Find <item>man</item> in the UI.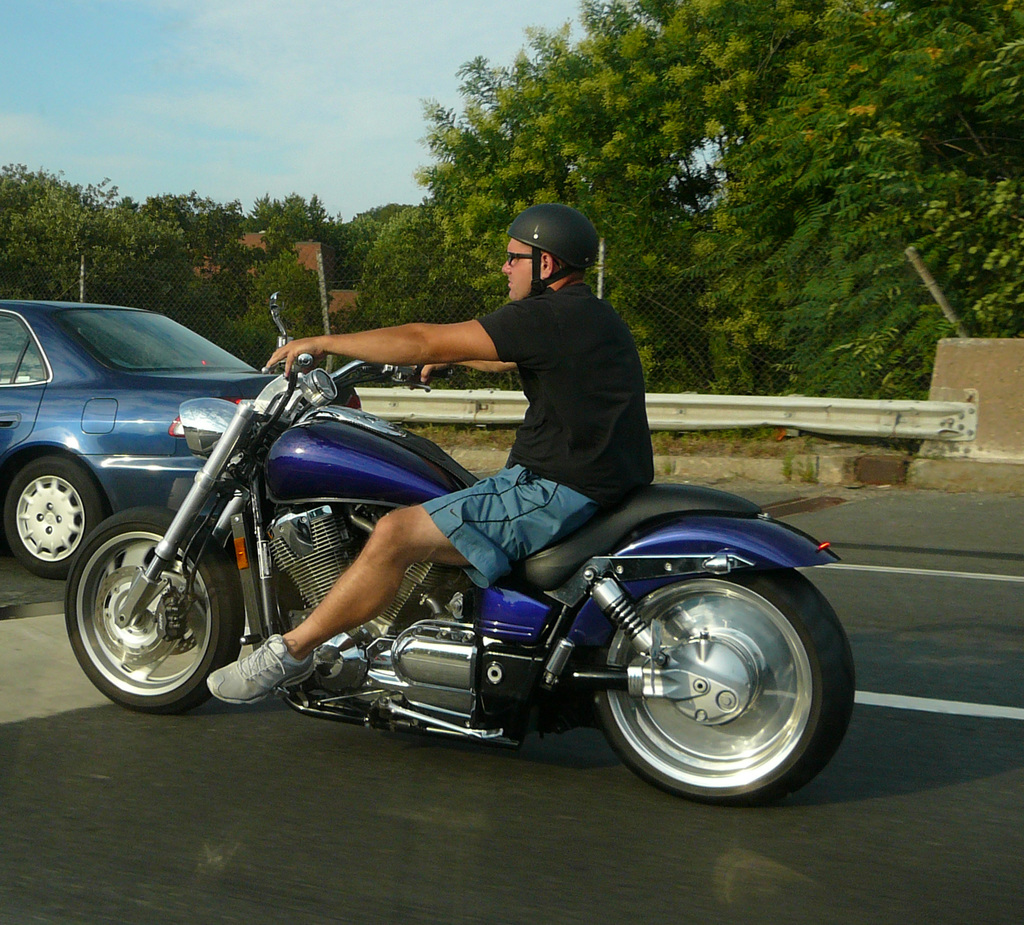
UI element at x1=207 y1=205 x2=652 y2=704.
